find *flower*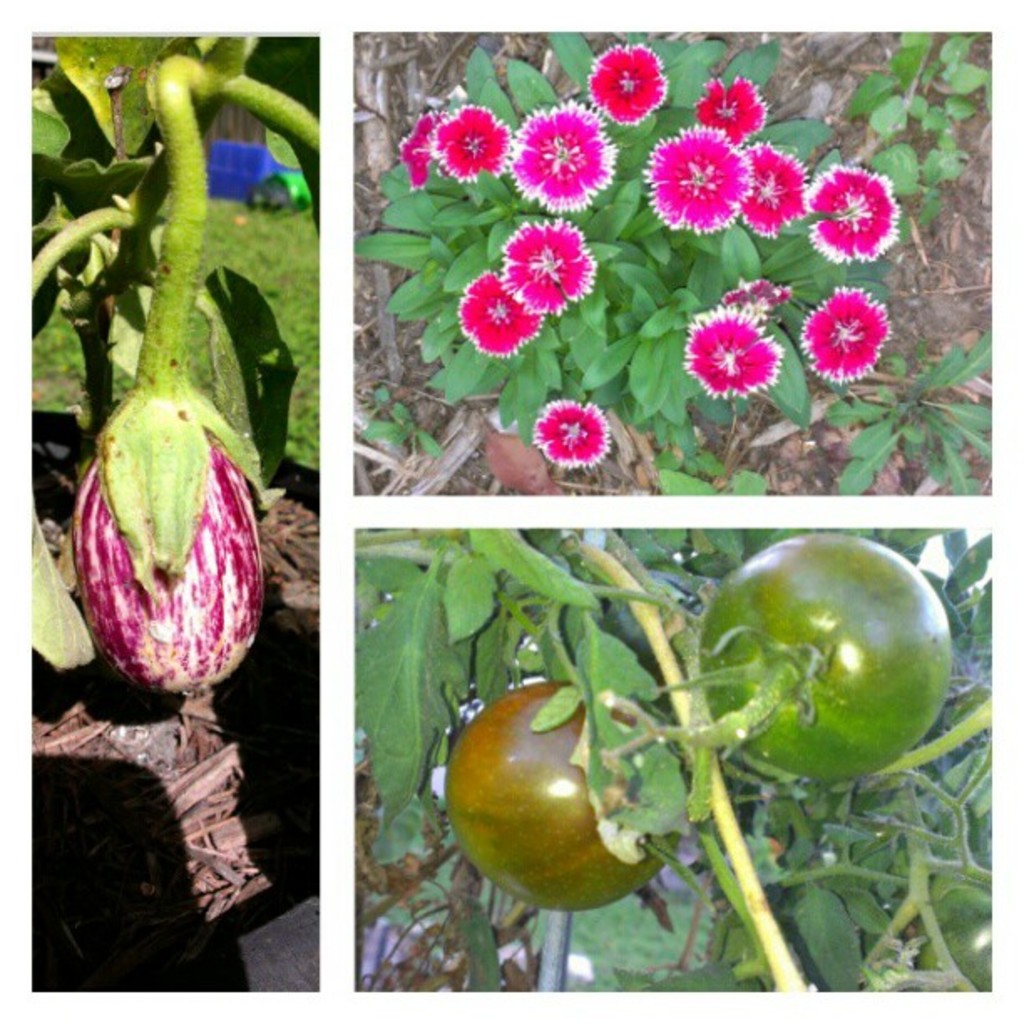
box(398, 112, 447, 196)
